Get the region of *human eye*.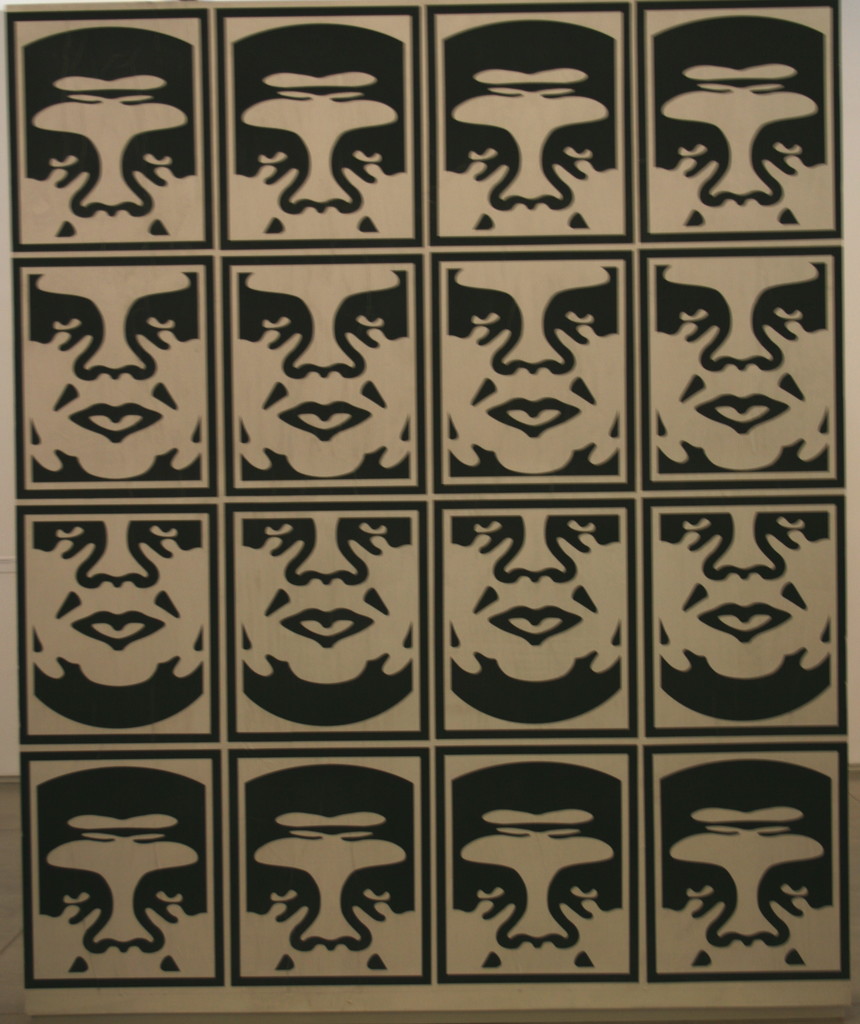
box=[254, 308, 293, 330].
